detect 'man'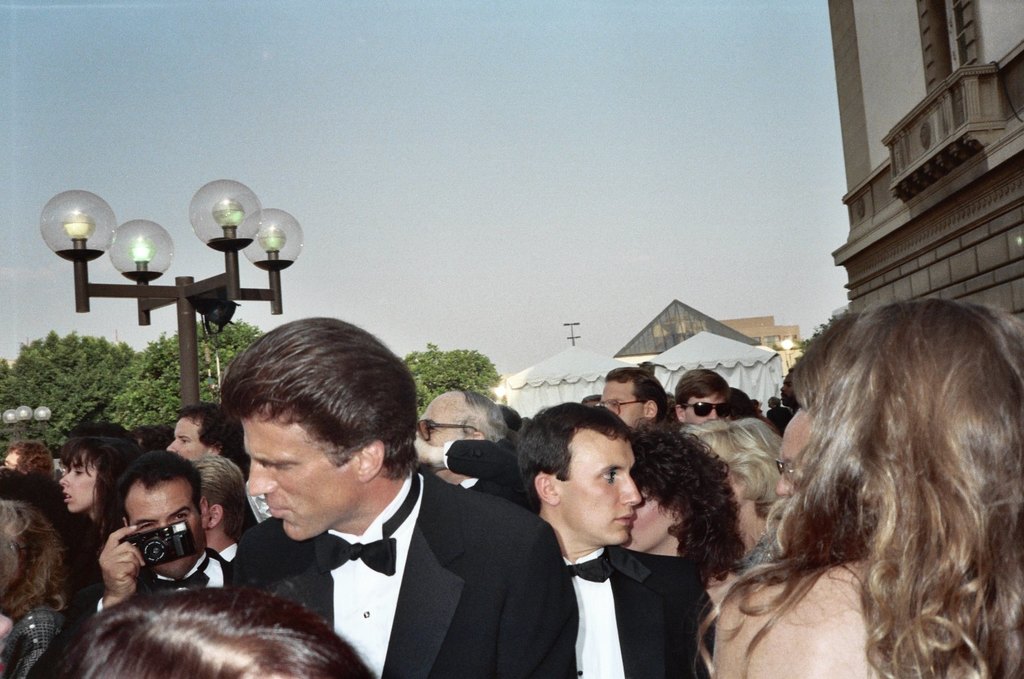
bbox=(412, 392, 529, 526)
